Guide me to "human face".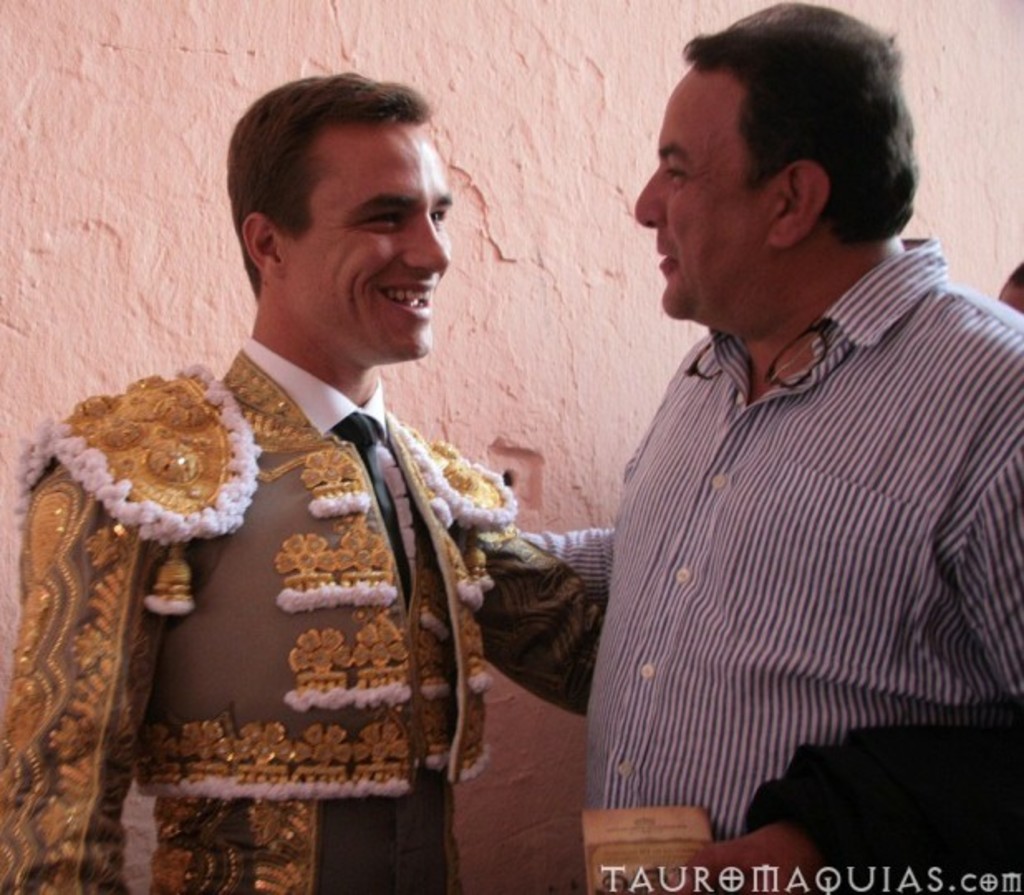
Guidance: 630/68/780/317.
